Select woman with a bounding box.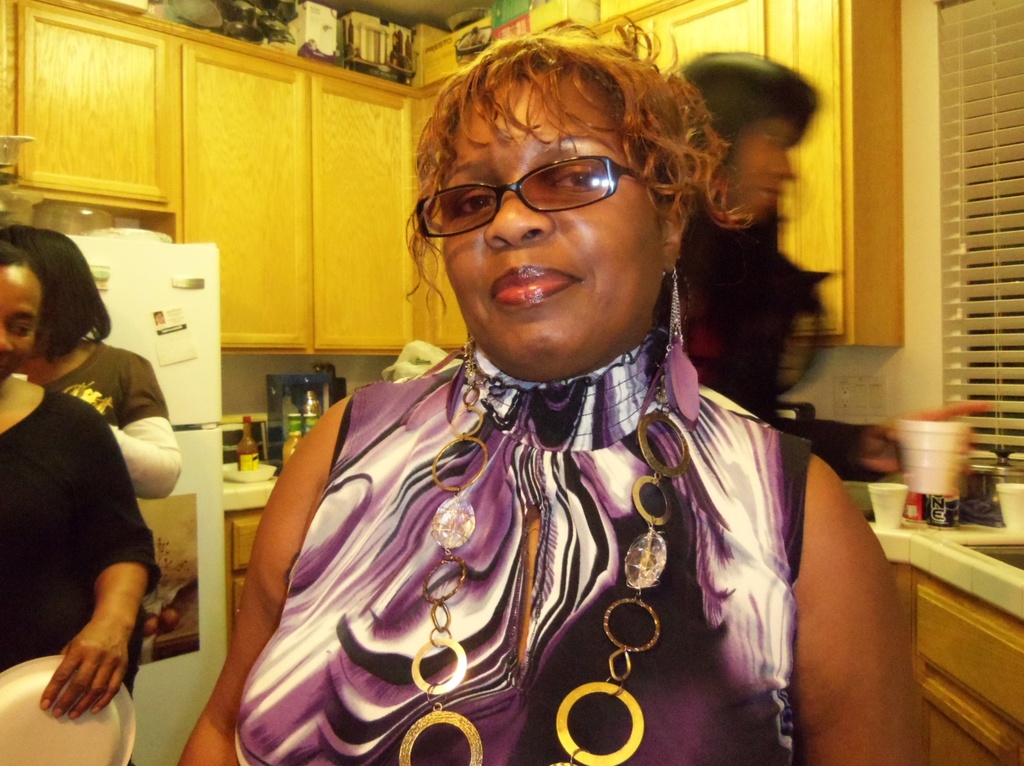
locate(183, 22, 959, 758).
